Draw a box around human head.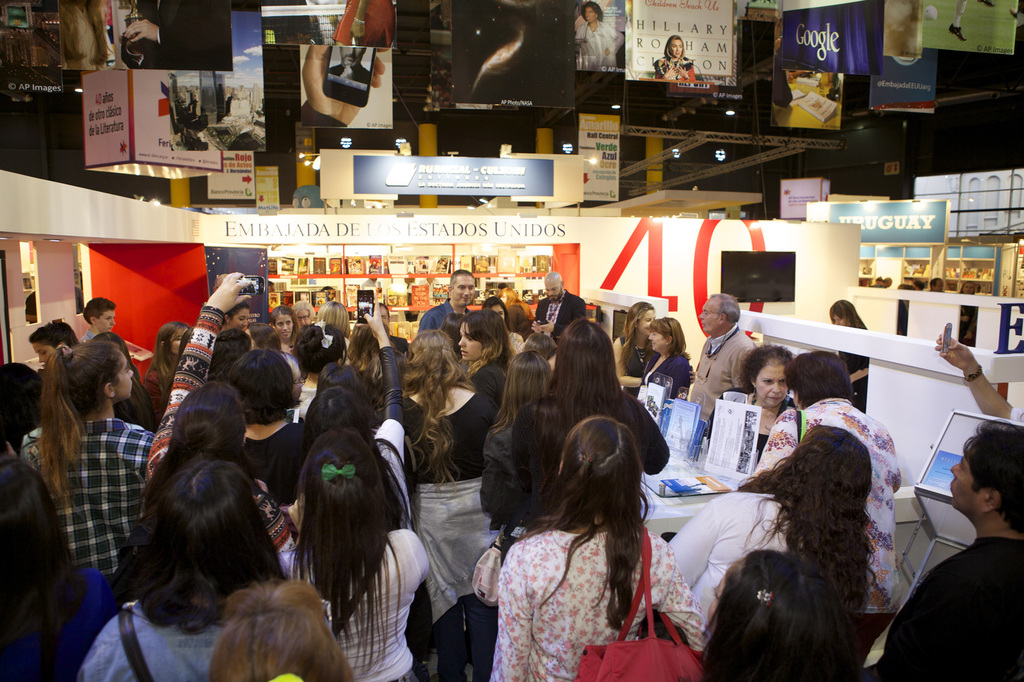
<bbox>291, 300, 315, 324</bbox>.
